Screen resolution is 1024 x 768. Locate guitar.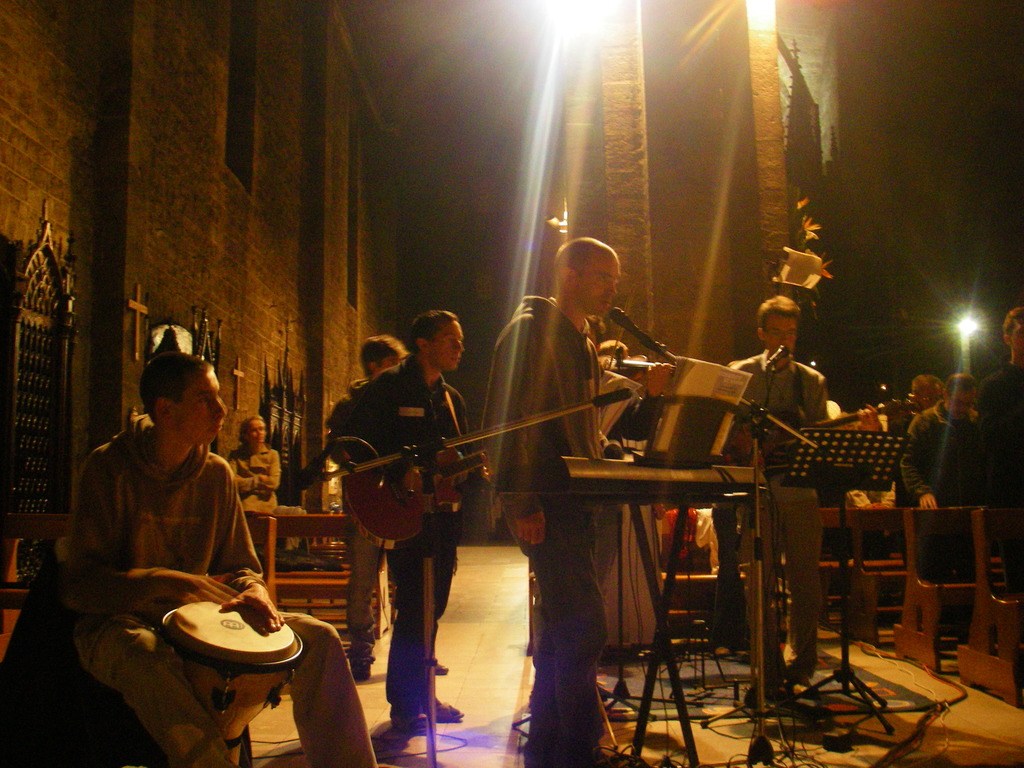
(337,450,490,545).
